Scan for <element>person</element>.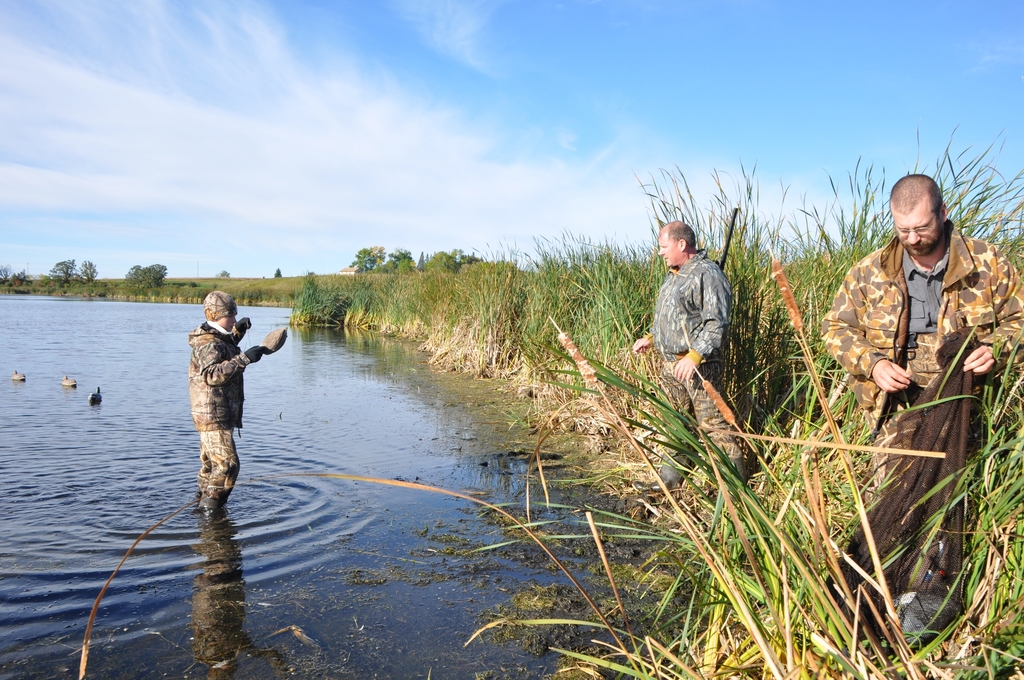
Scan result: (629,216,730,499).
